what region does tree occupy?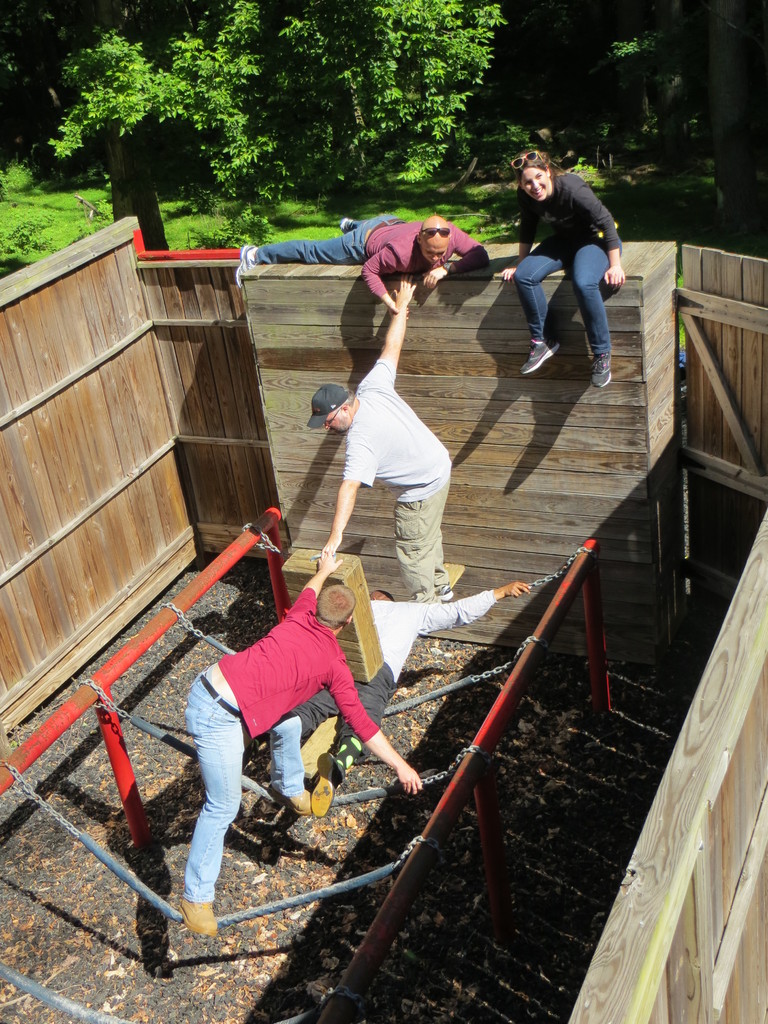
bbox=[237, 0, 503, 204].
